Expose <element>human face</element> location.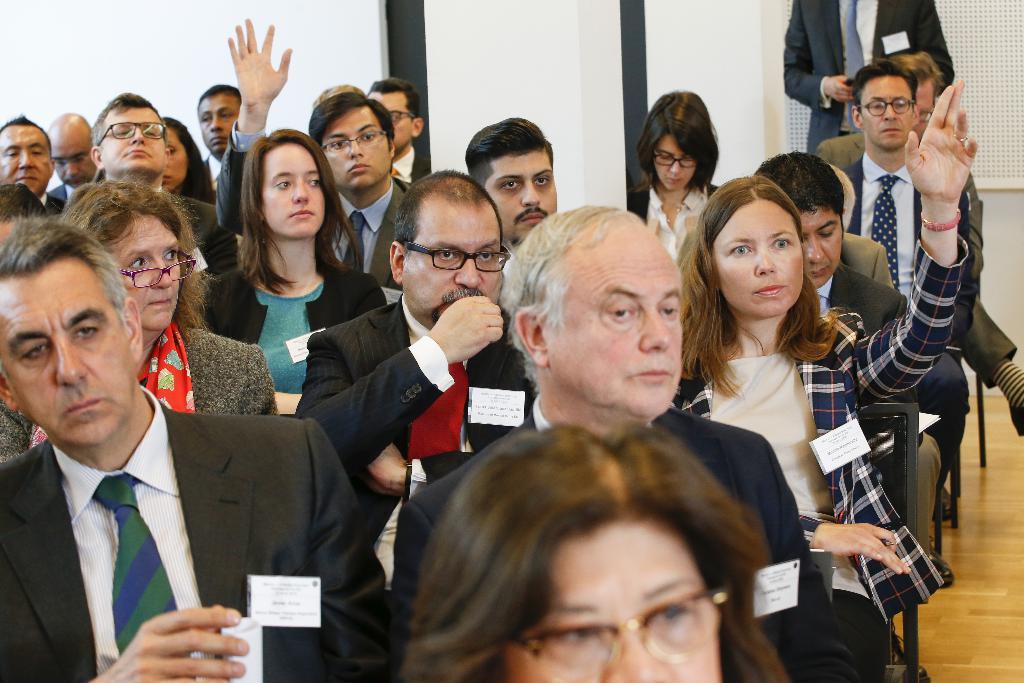
Exposed at crop(653, 138, 693, 190).
